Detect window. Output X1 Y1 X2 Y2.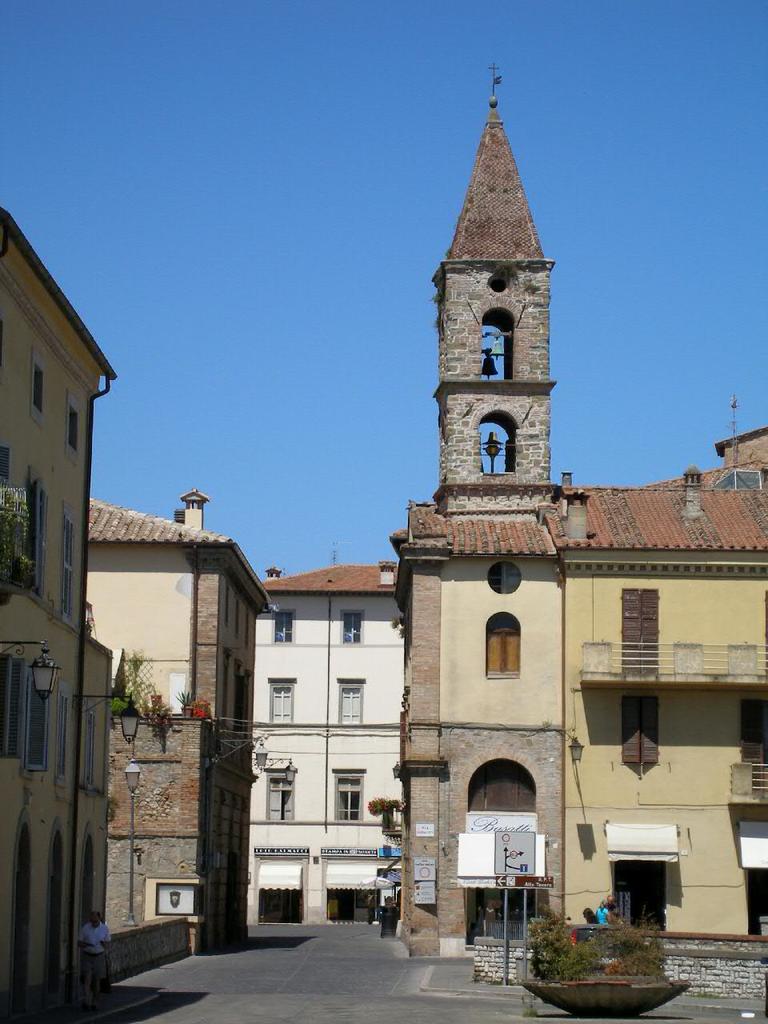
266 678 298 722.
